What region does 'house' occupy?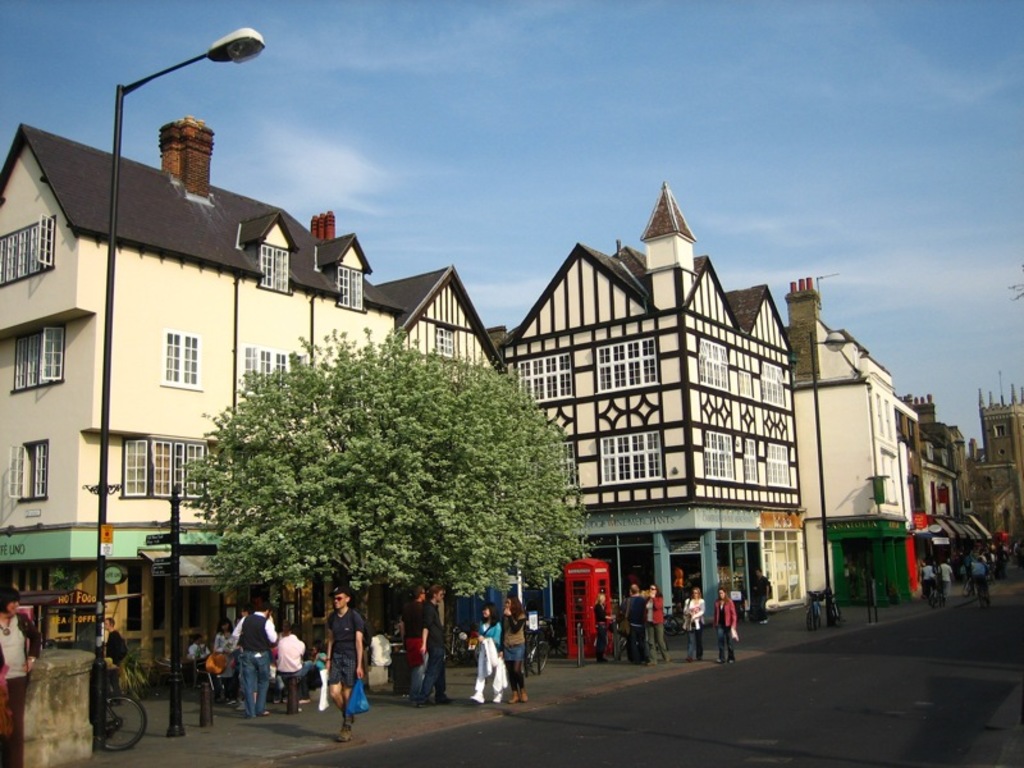
481:177:800:666.
